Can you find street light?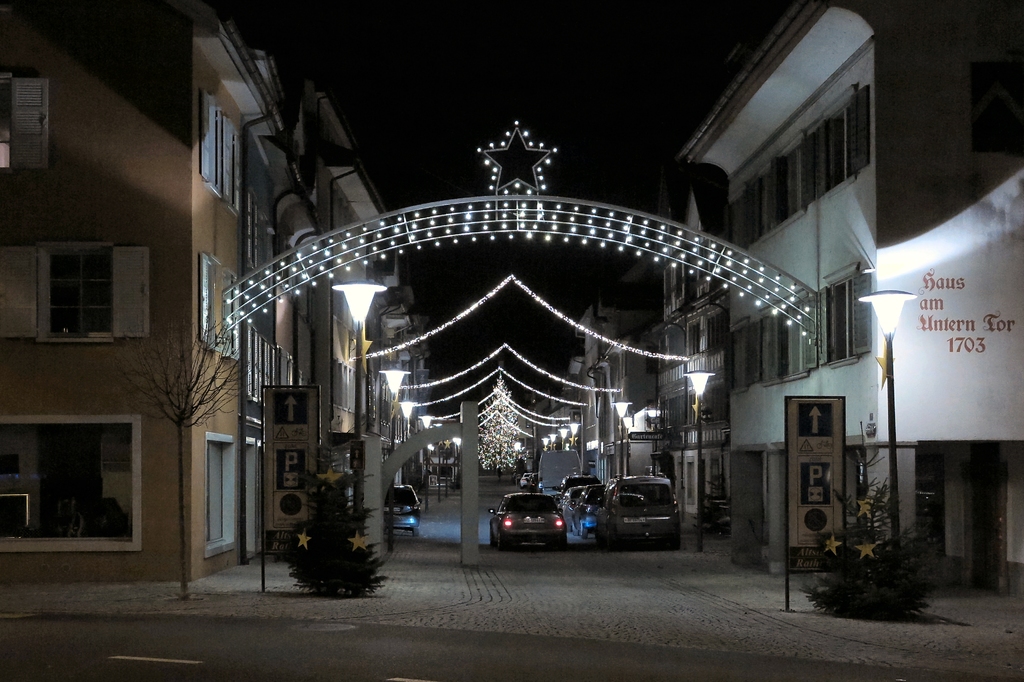
Yes, bounding box: bbox(452, 439, 463, 489).
